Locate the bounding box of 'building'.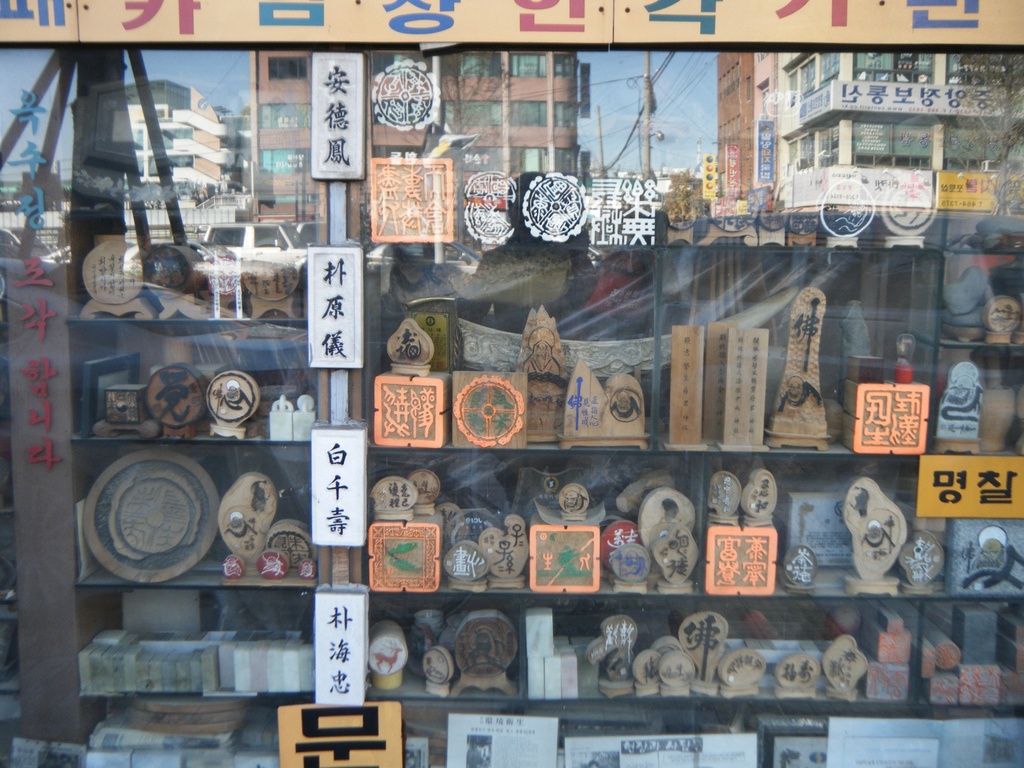
Bounding box: (80, 73, 239, 262).
